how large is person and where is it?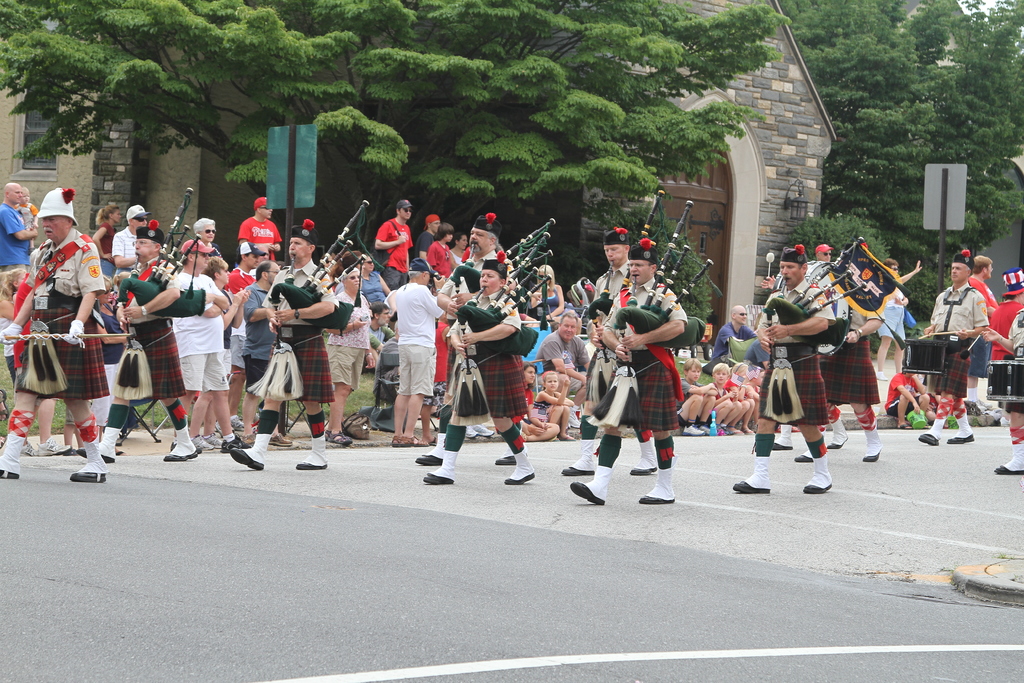
Bounding box: (966, 256, 998, 422).
